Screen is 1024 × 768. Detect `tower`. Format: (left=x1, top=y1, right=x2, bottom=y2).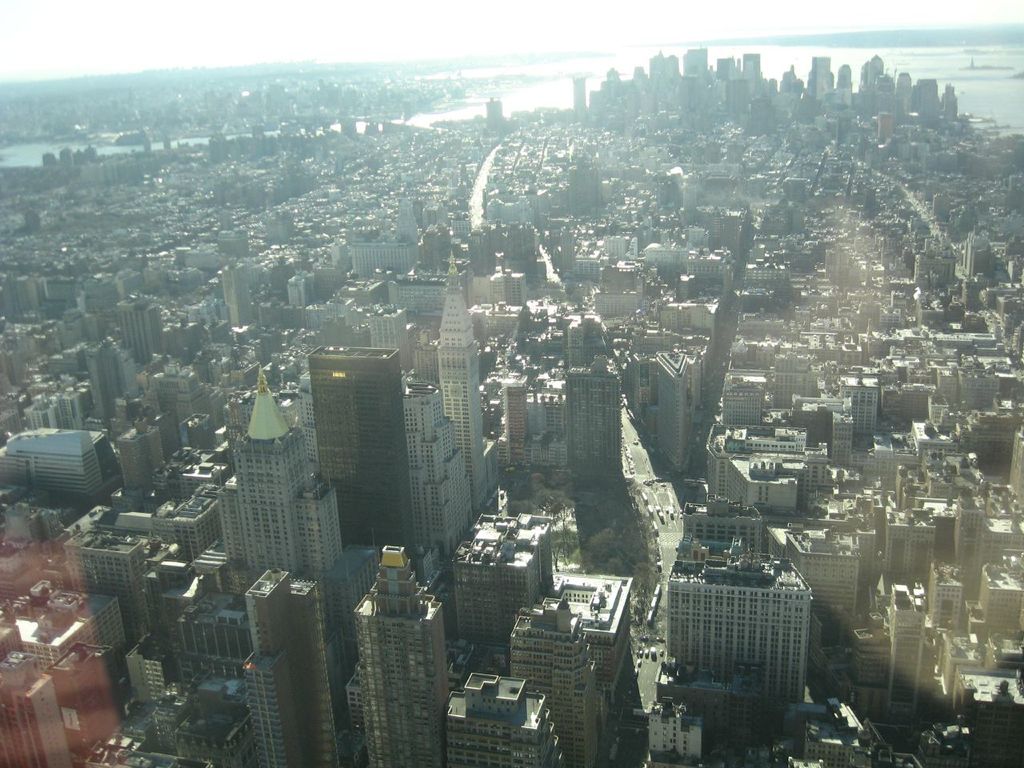
(left=122, top=423, right=161, bottom=502).
